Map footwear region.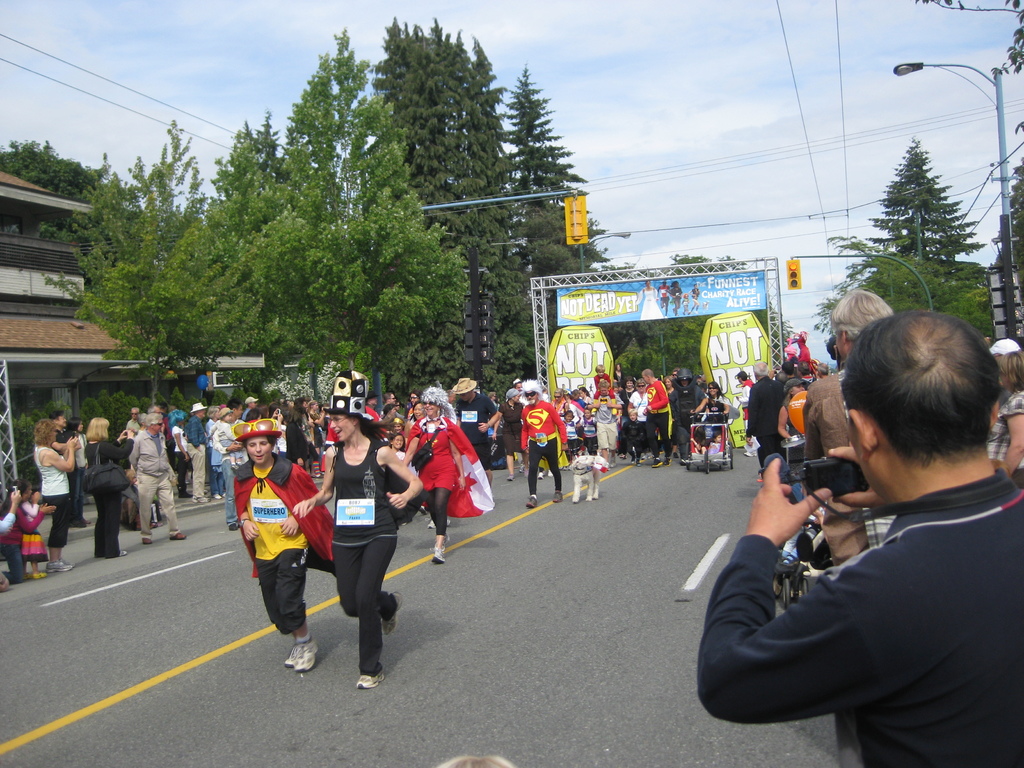
Mapped to x1=230 y1=522 x2=244 y2=533.
